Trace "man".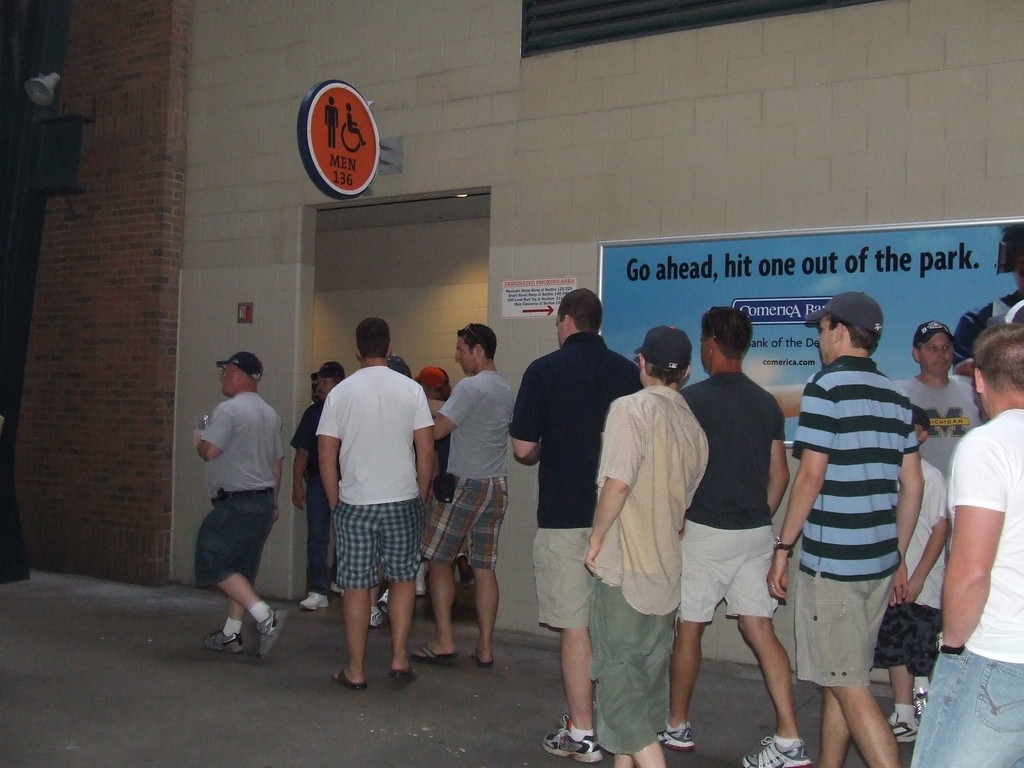
Traced to locate(196, 353, 289, 658).
